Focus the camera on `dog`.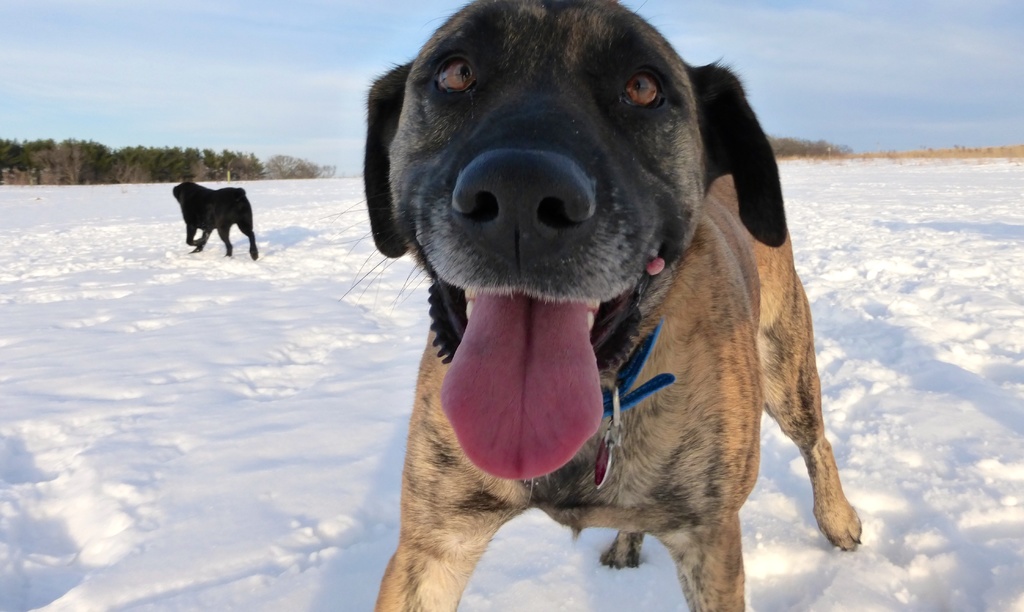
Focus region: bbox=(330, 0, 862, 611).
